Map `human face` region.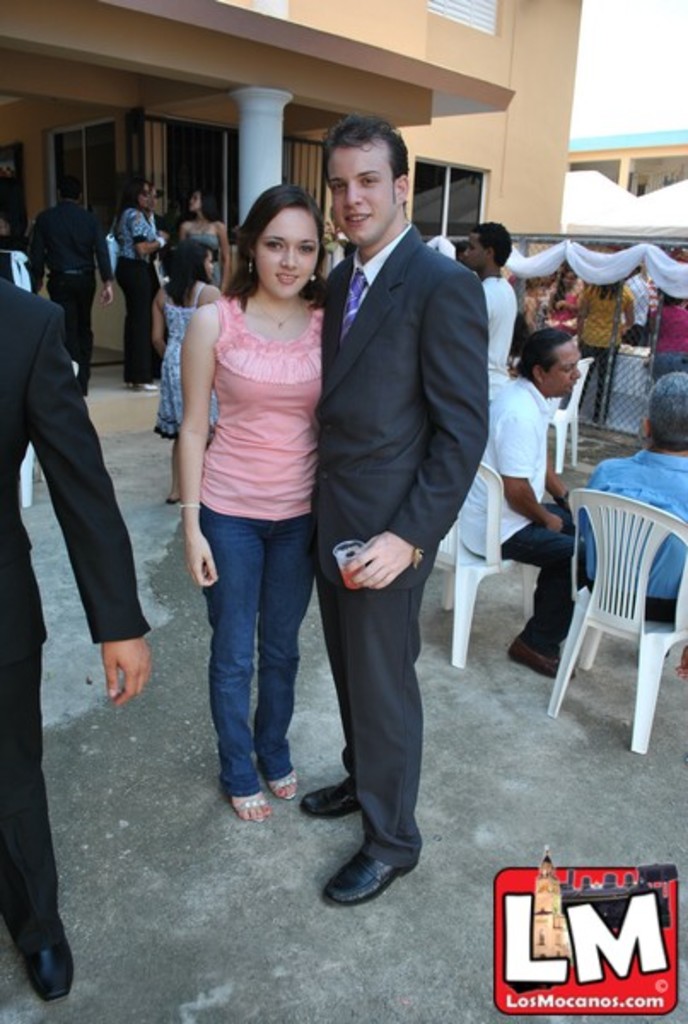
Mapped to box=[258, 207, 324, 305].
